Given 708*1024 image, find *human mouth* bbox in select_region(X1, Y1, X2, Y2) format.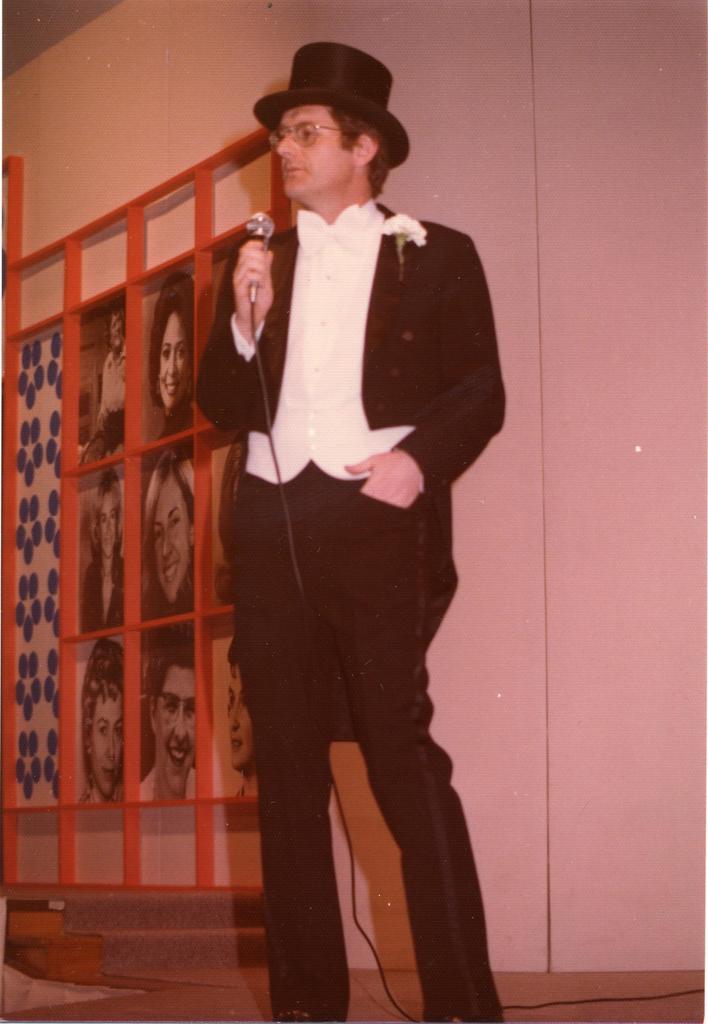
select_region(160, 564, 188, 588).
